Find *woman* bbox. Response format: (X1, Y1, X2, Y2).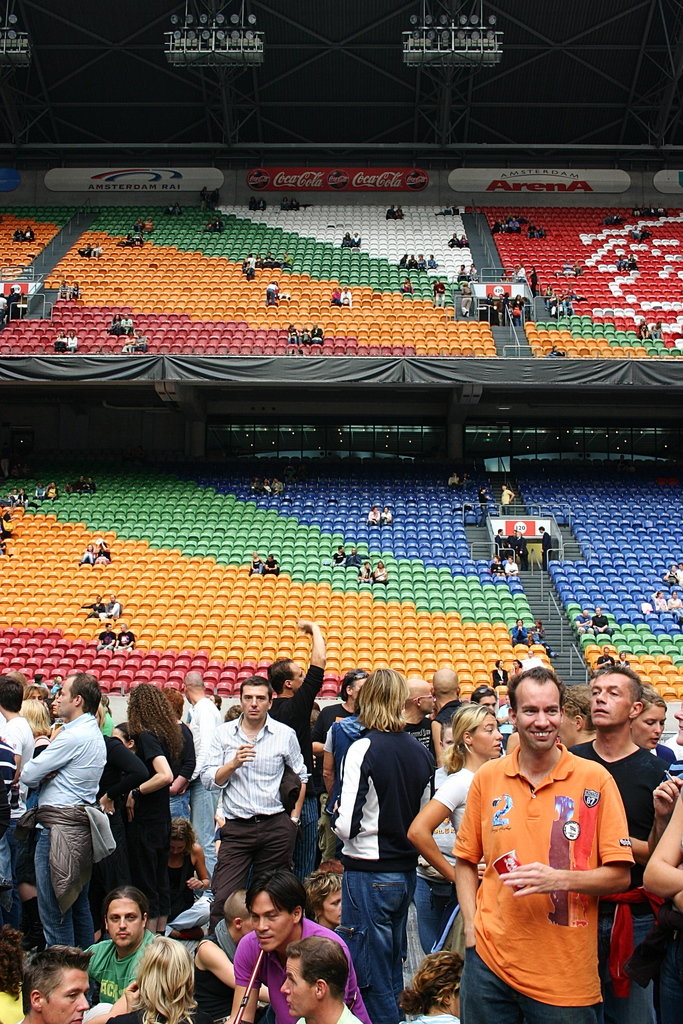
(286, 327, 296, 347).
